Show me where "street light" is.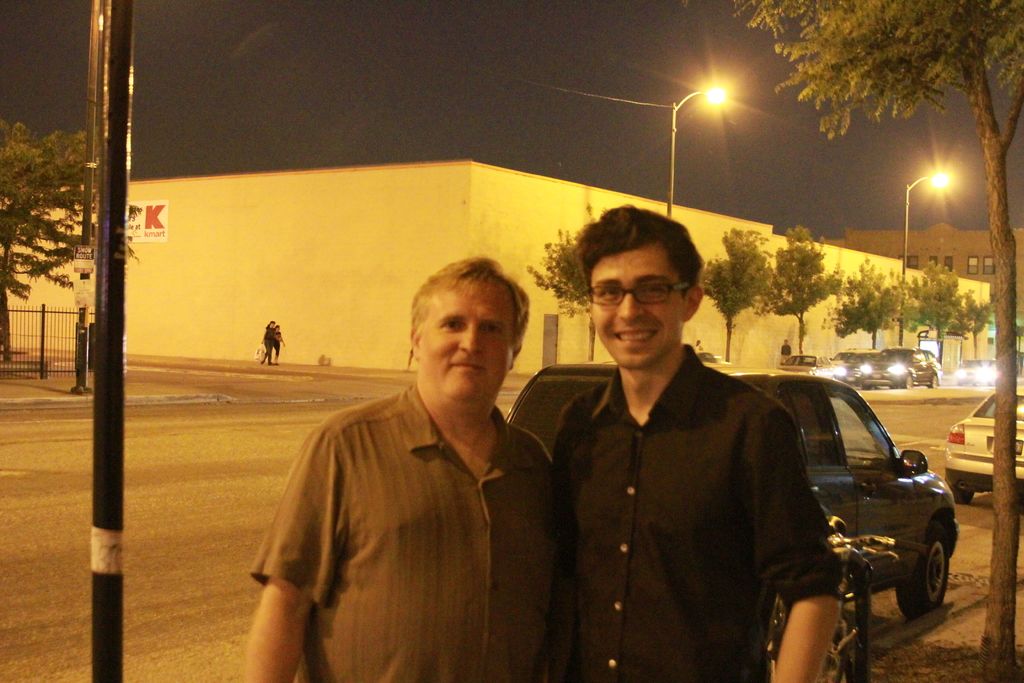
"street light" is at bbox=[666, 79, 727, 220].
